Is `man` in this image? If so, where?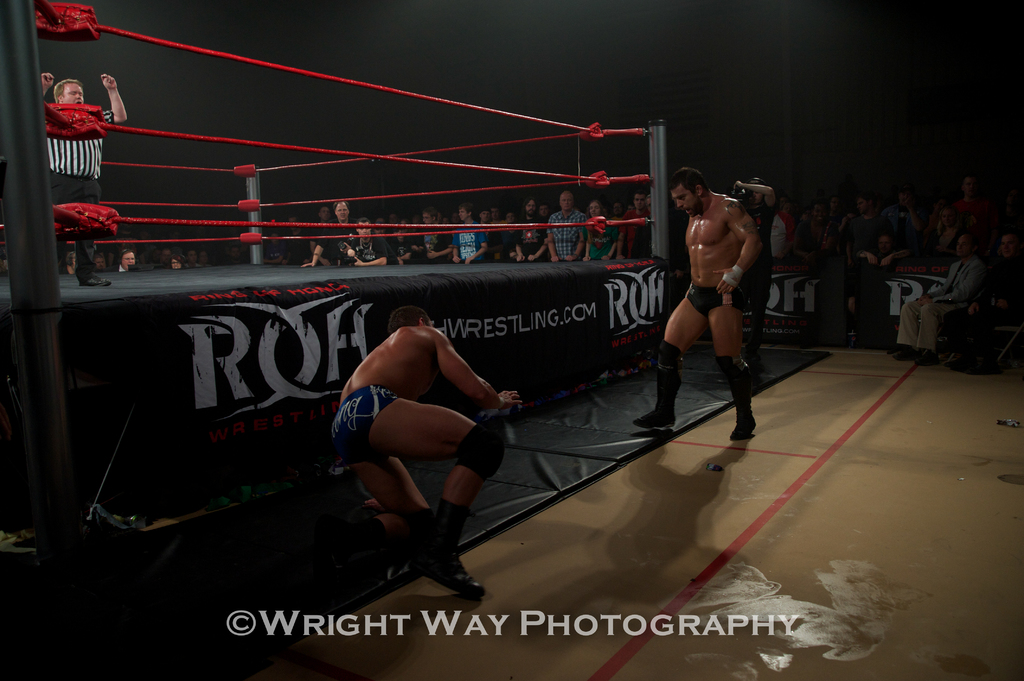
Yes, at {"left": 545, "top": 191, "right": 591, "bottom": 264}.
